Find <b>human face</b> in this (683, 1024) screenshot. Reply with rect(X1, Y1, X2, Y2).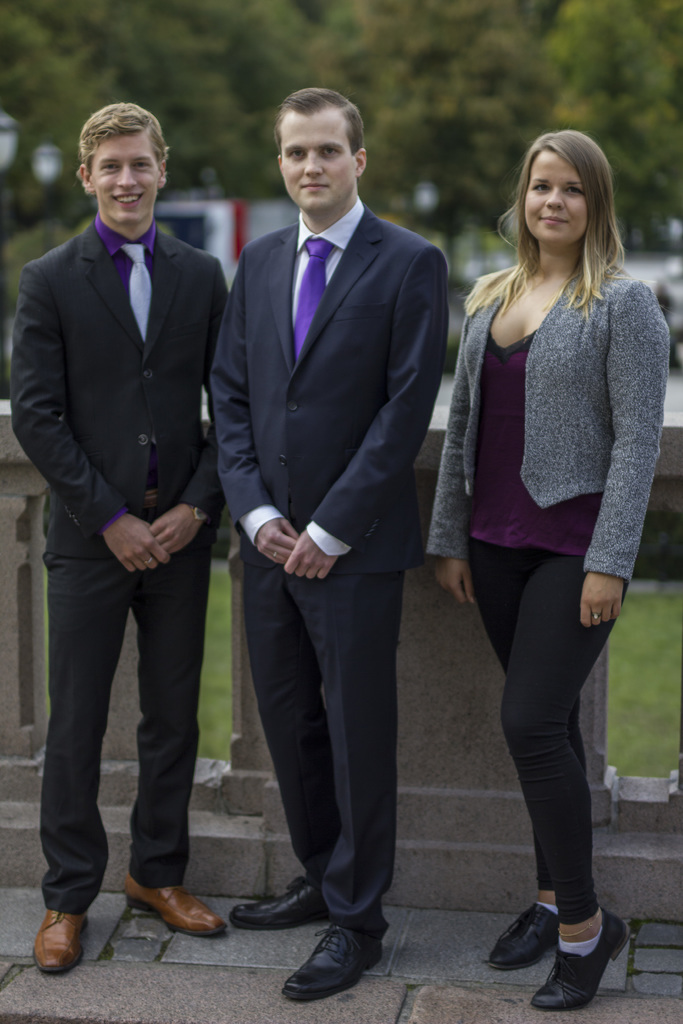
rect(518, 153, 581, 241).
